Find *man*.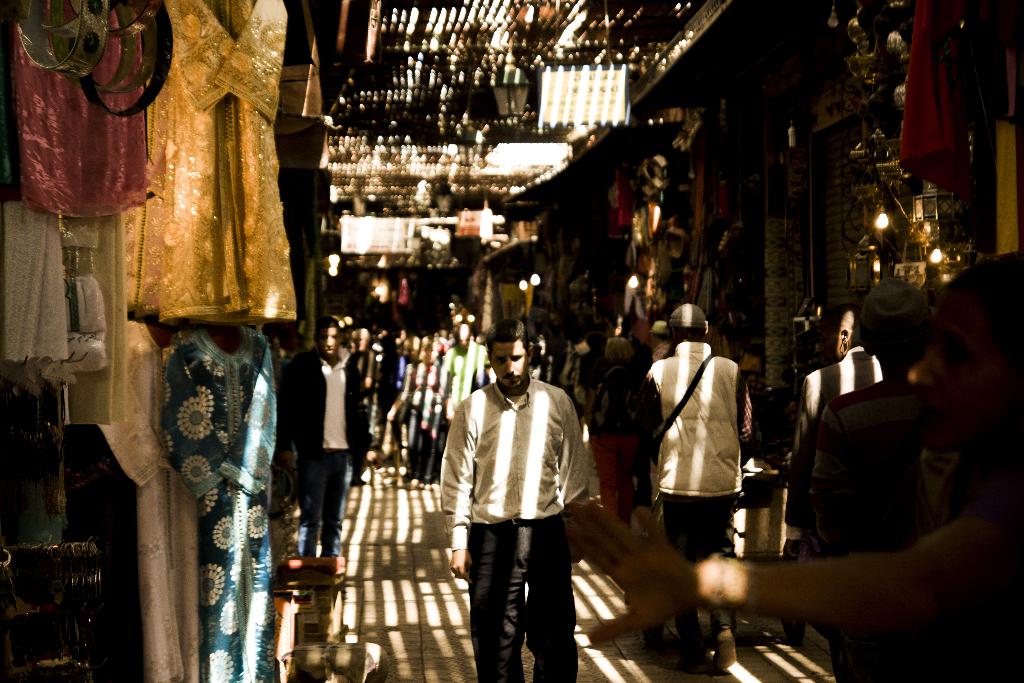
282, 315, 376, 597.
